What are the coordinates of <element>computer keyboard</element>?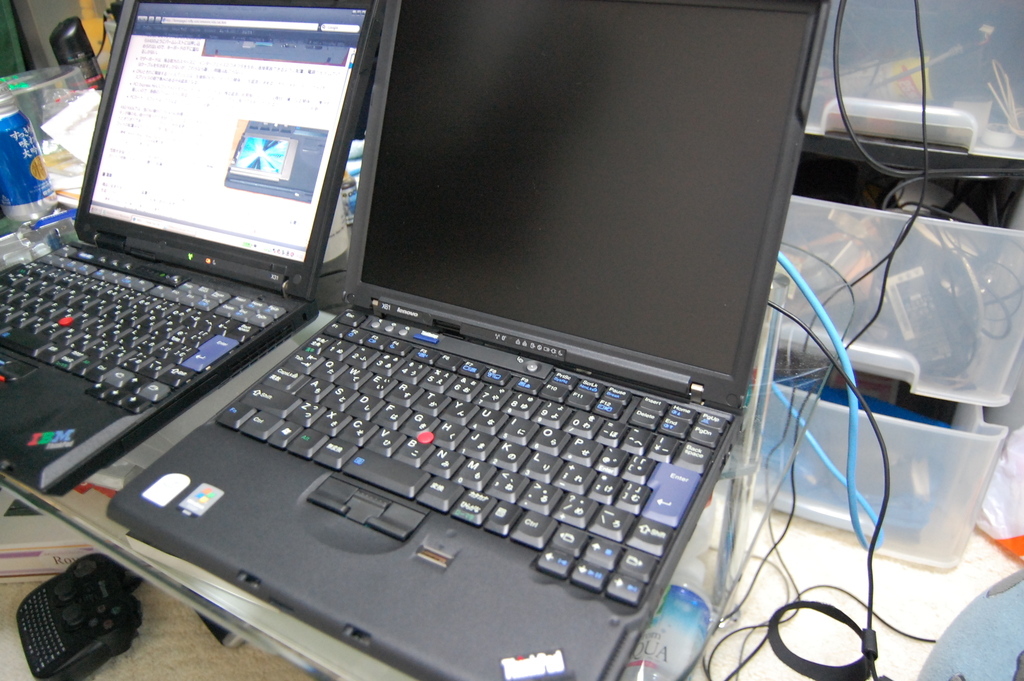
locate(0, 243, 287, 415).
